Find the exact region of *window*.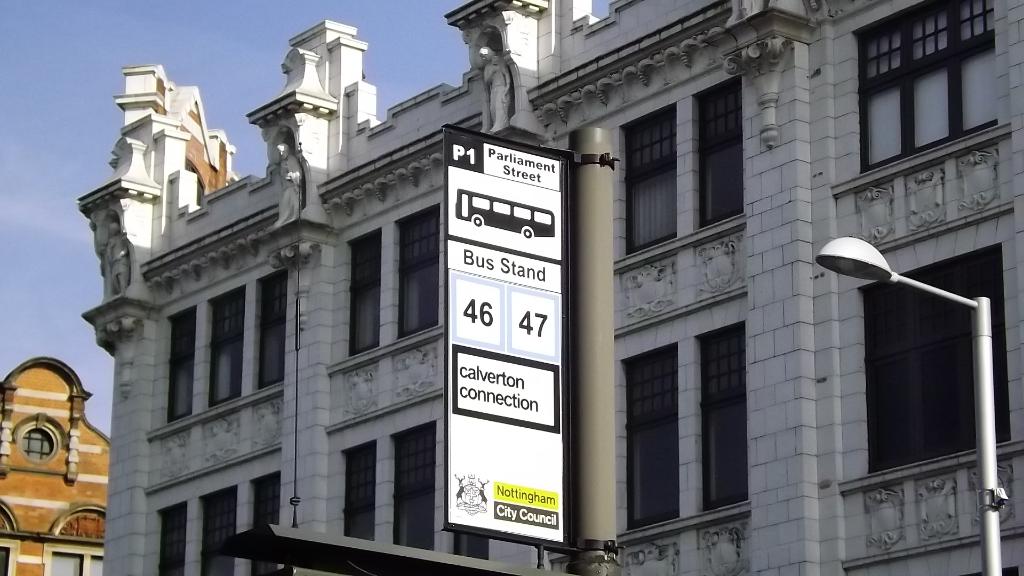
Exact region: crop(695, 87, 742, 233).
